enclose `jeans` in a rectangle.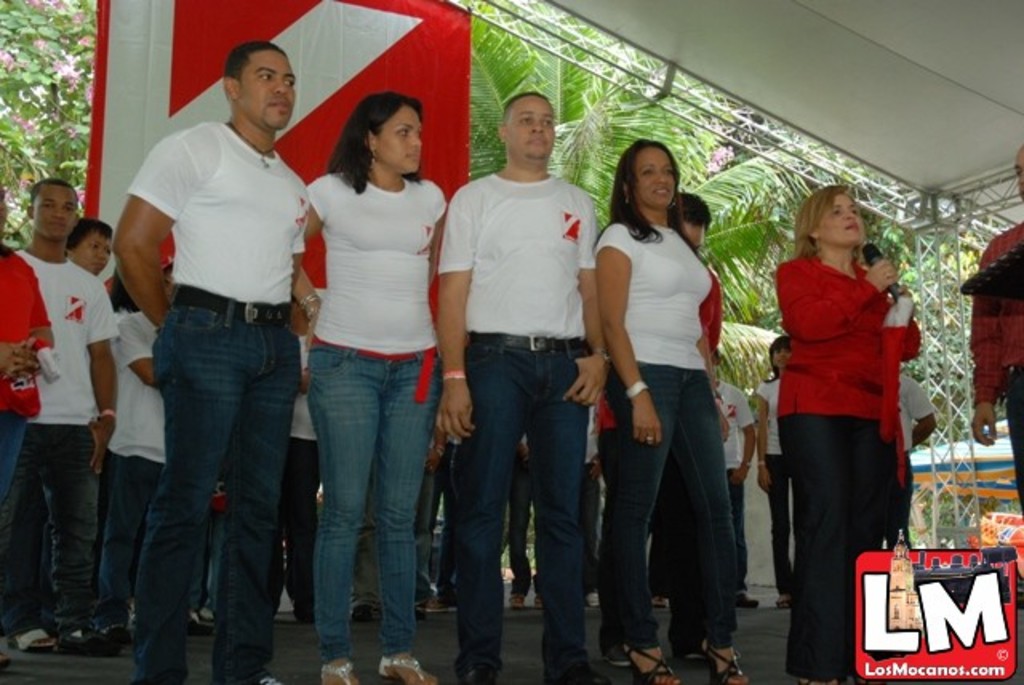
{"x1": 0, "y1": 411, "x2": 32, "y2": 498}.
